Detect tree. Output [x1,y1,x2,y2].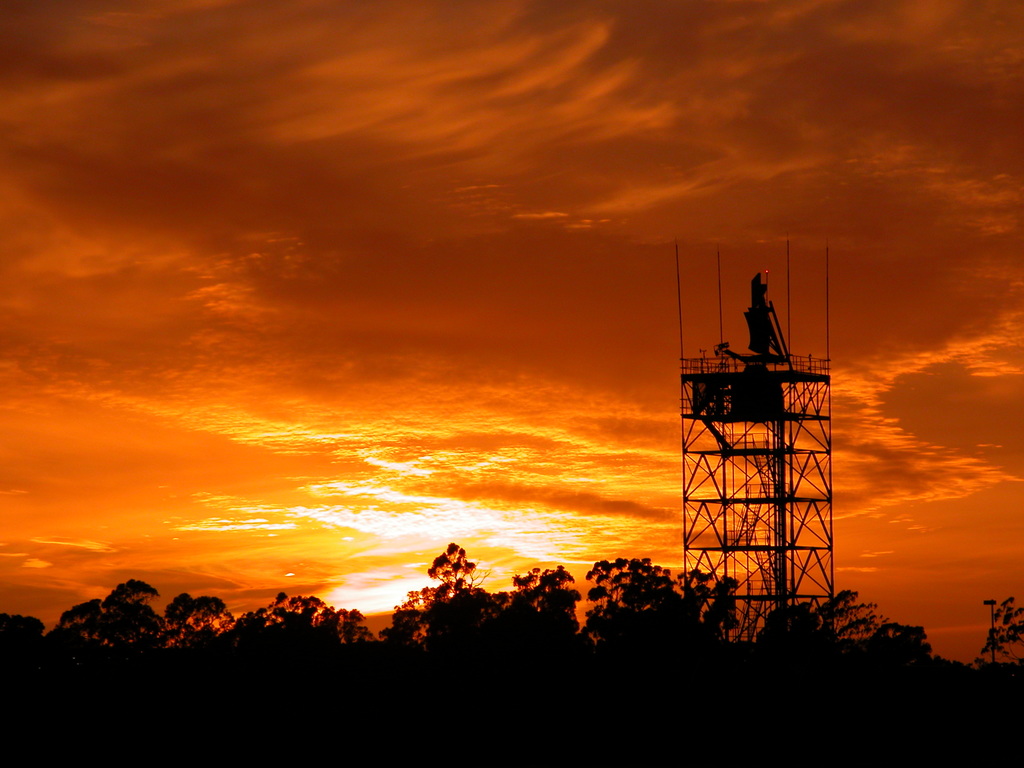
[512,560,575,630].
